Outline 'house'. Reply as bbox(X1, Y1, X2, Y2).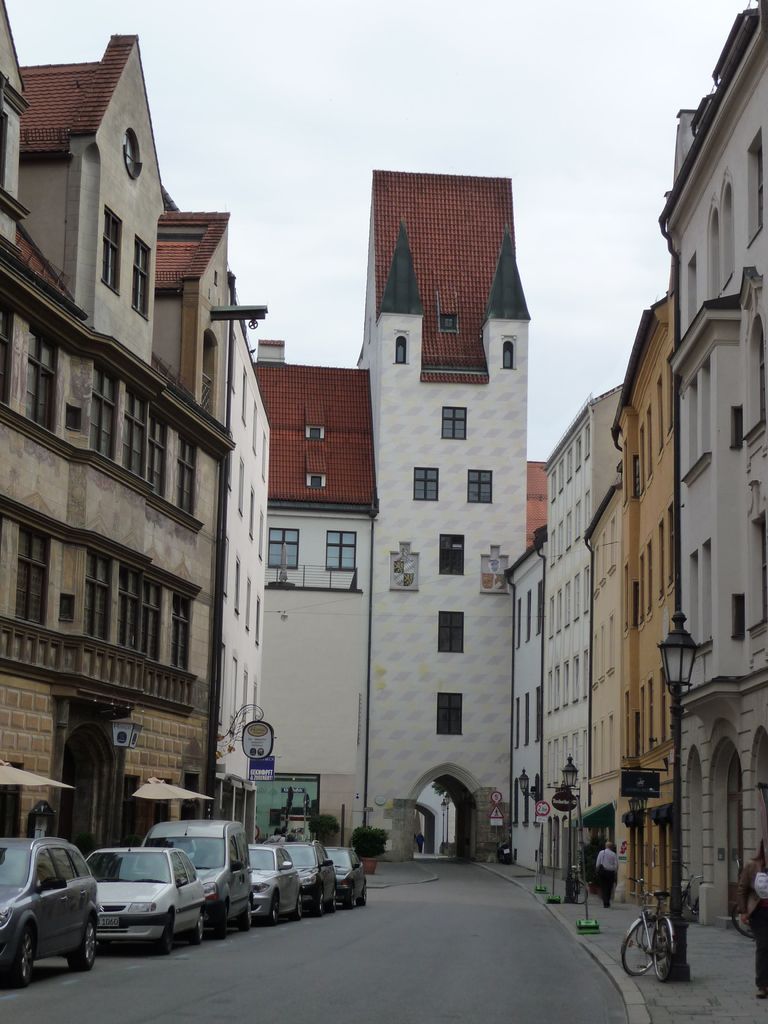
bbox(0, 0, 243, 874).
